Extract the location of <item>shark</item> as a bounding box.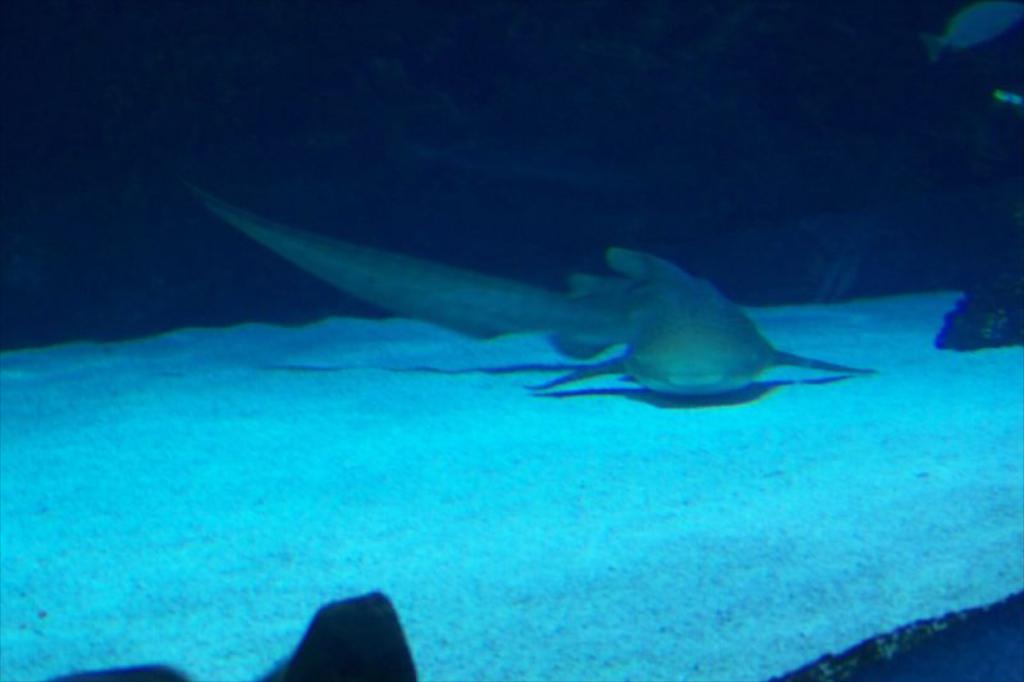
detection(172, 160, 884, 424).
